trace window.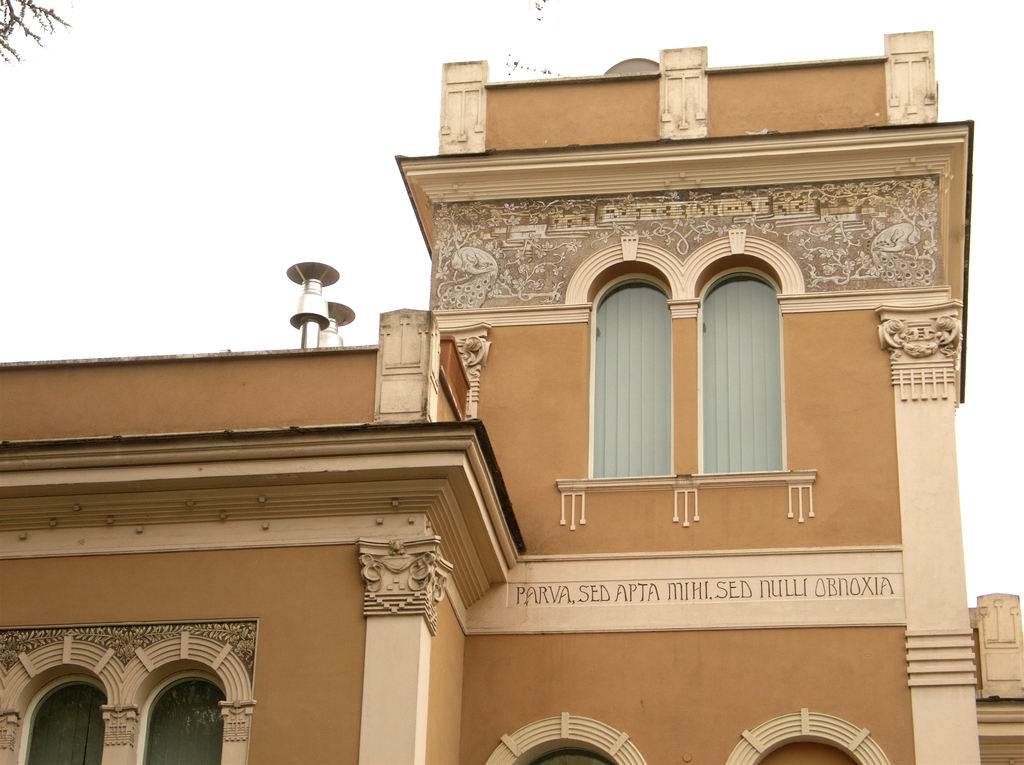
Traced to l=15, t=623, r=254, b=748.
